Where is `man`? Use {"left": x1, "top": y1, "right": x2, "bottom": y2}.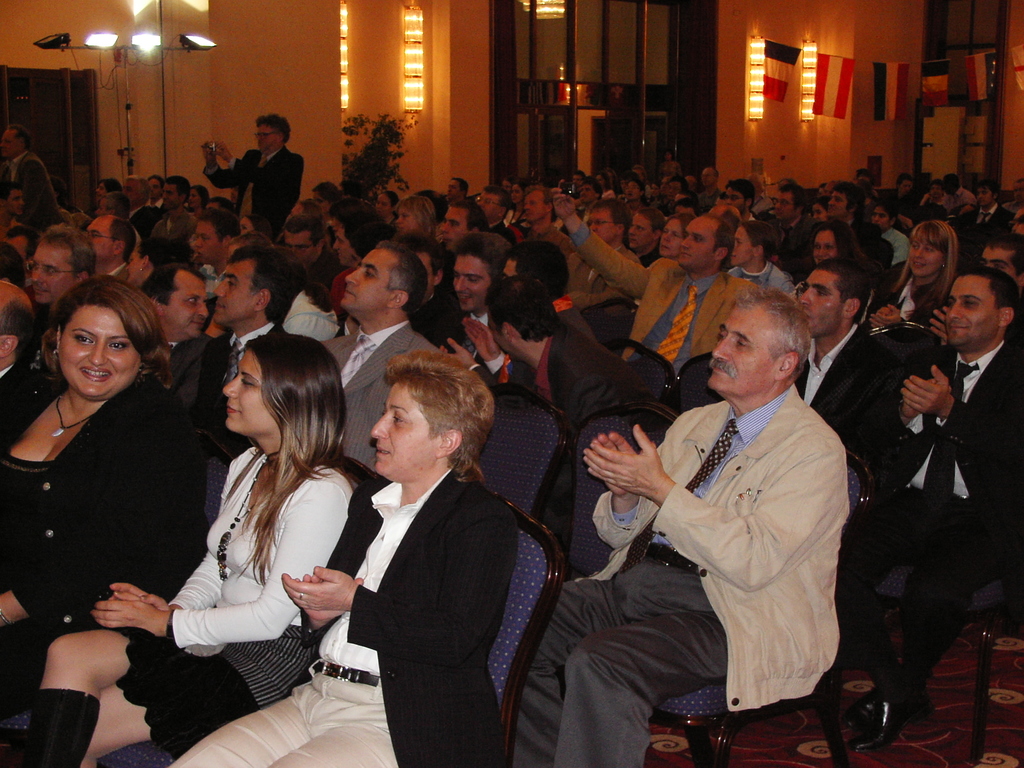
{"left": 129, "top": 259, "right": 211, "bottom": 435}.
